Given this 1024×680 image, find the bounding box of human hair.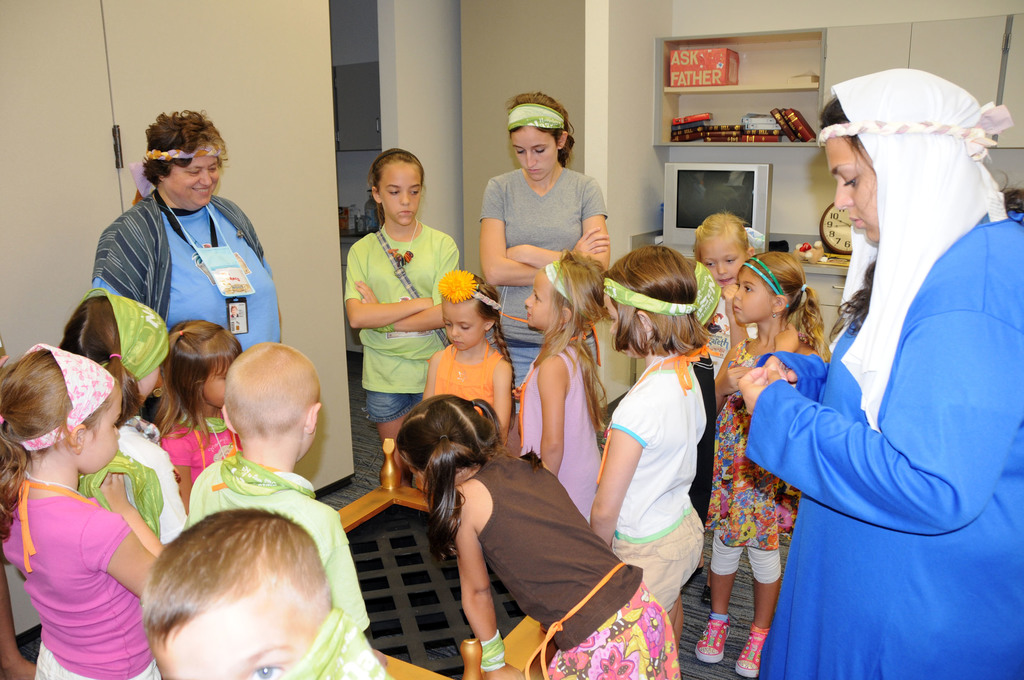
[392, 395, 512, 560].
